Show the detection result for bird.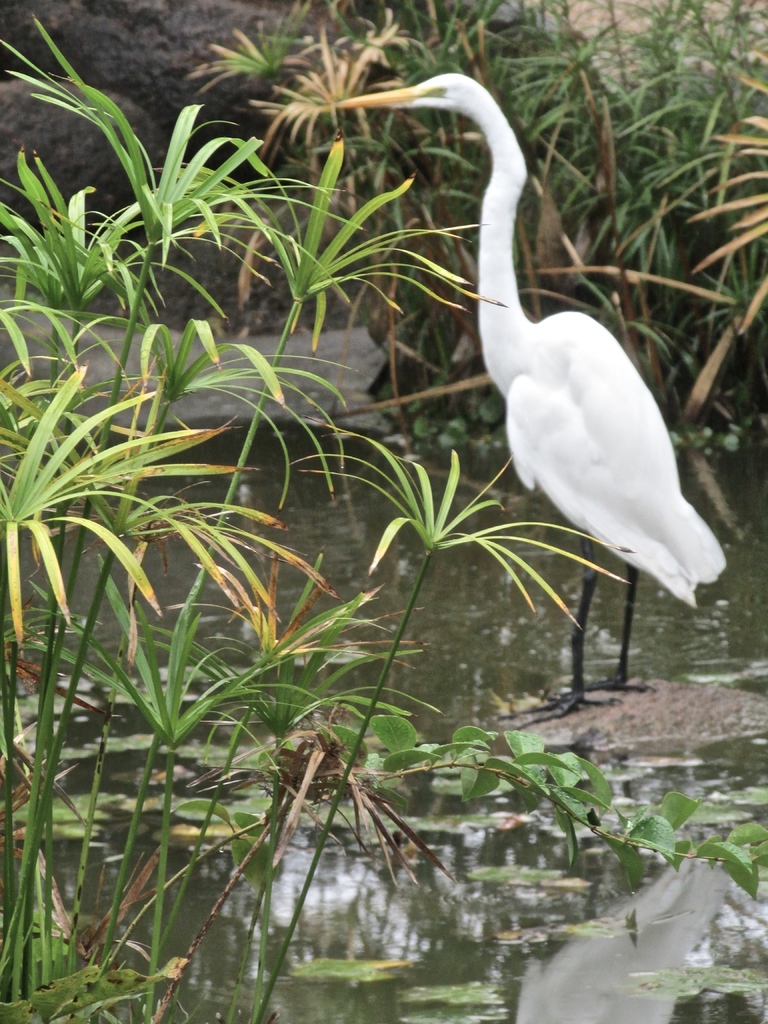
x1=419 y1=147 x2=713 y2=714.
